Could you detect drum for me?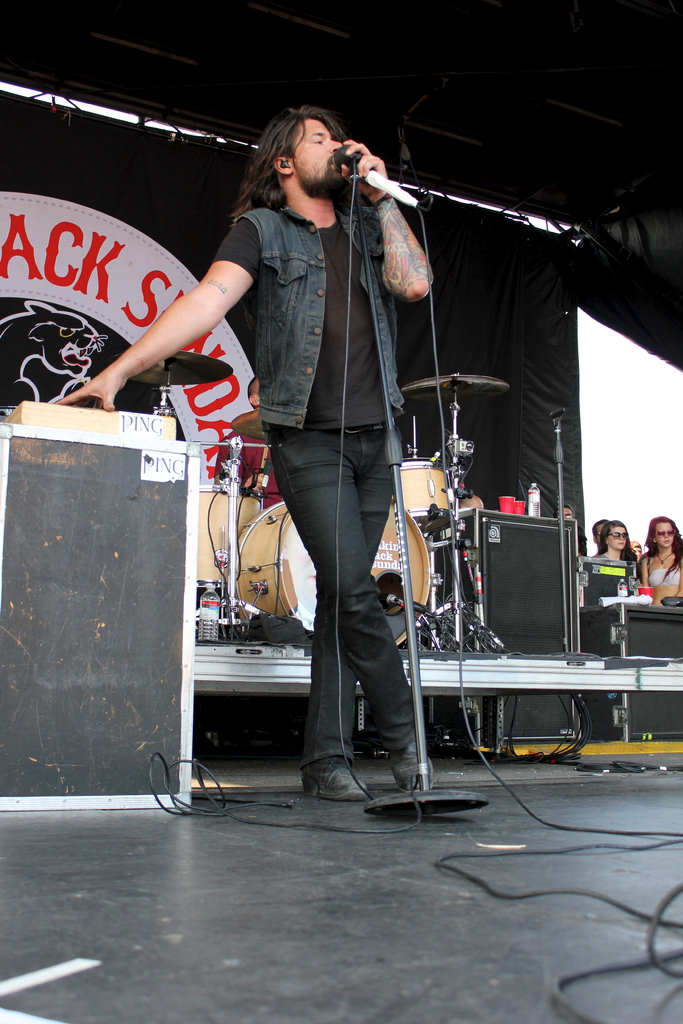
Detection result: [x1=402, y1=459, x2=456, y2=532].
